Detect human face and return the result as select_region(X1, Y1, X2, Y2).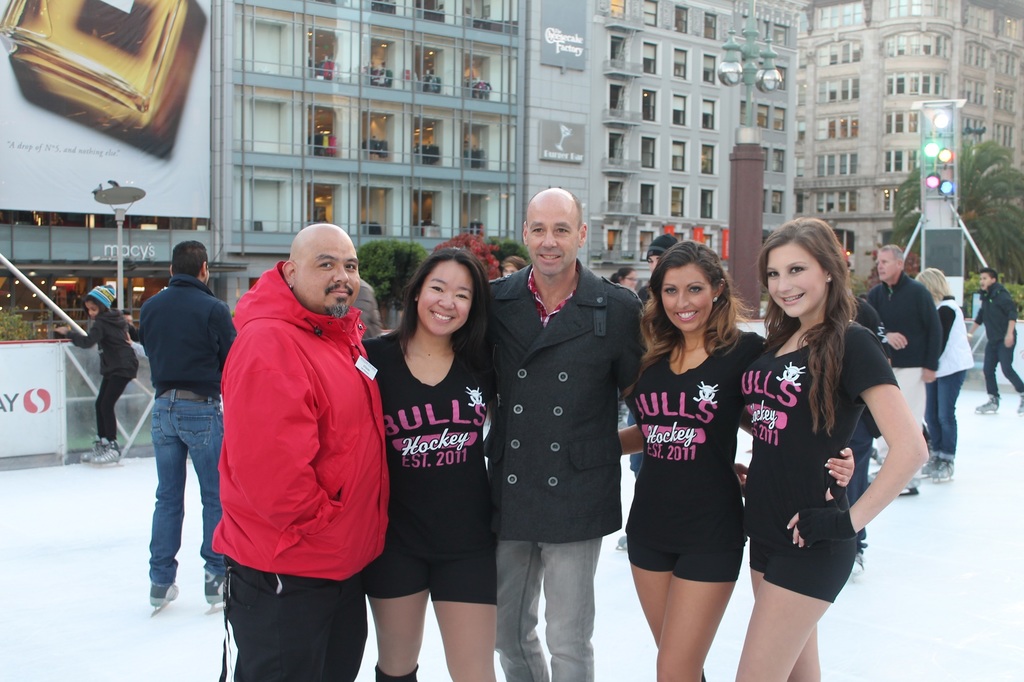
select_region(876, 251, 898, 283).
